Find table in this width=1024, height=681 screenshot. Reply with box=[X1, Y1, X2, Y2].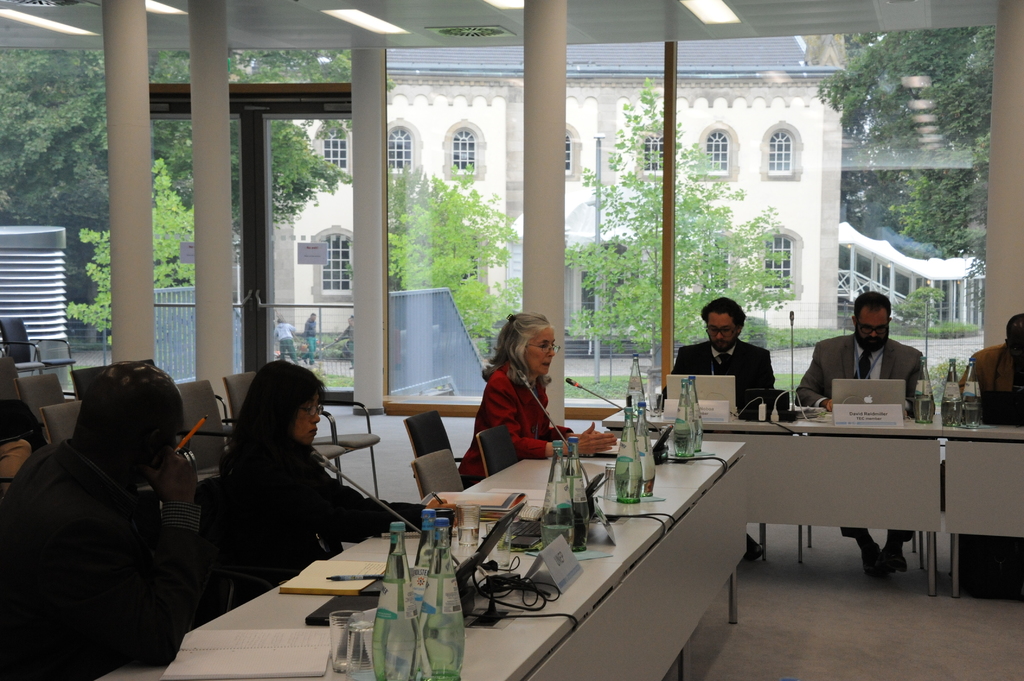
box=[95, 444, 750, 680].
